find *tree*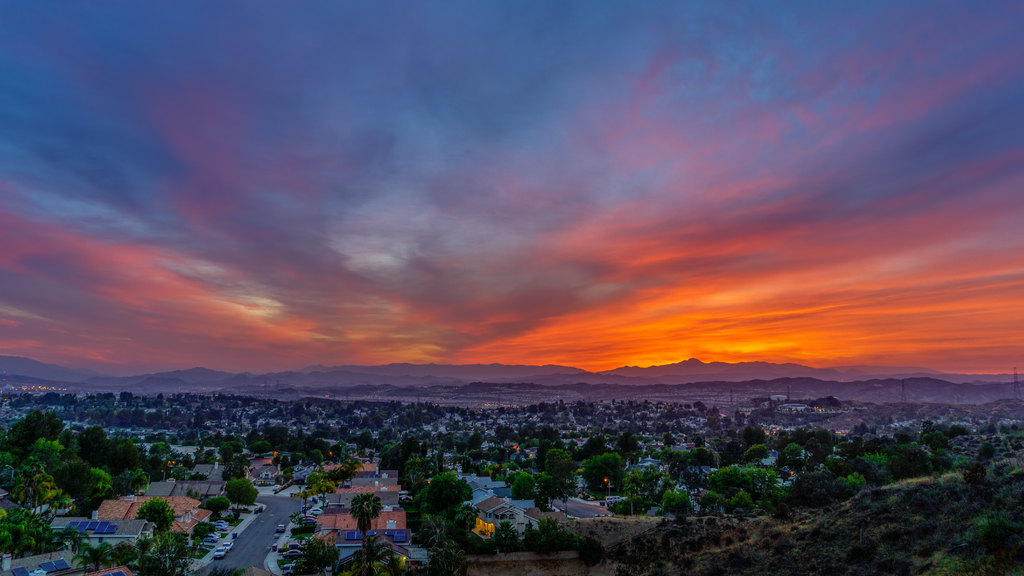
(615,498,646,513)
